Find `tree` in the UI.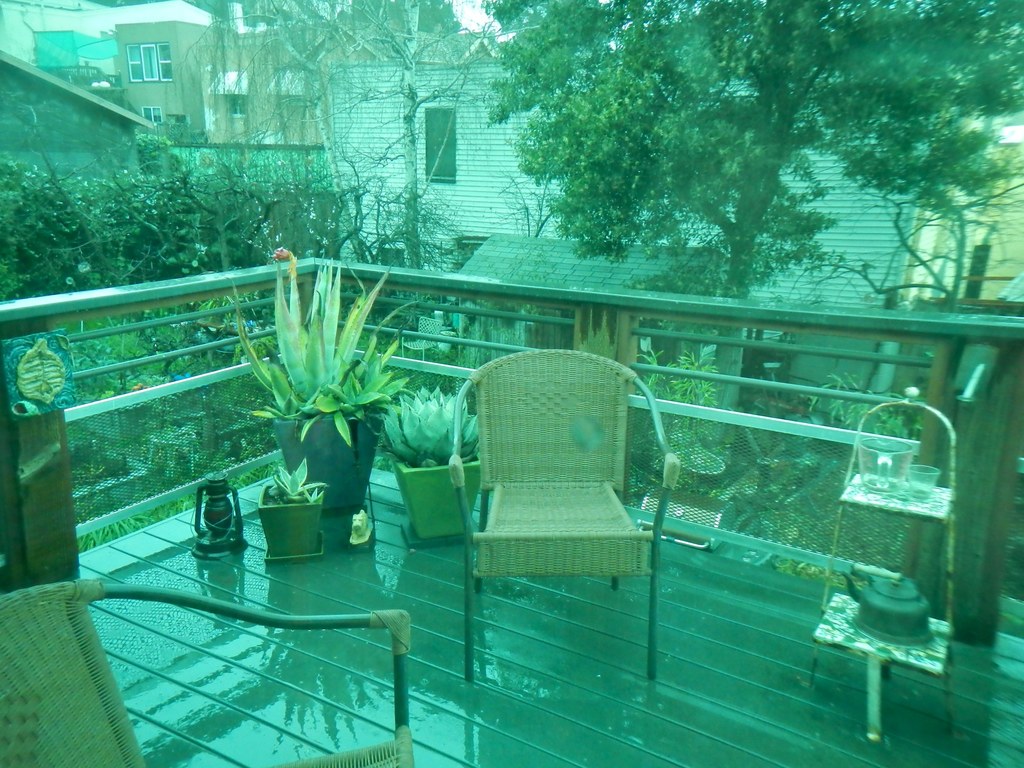
UI element at bbox=(178, 0, 561, 323).
